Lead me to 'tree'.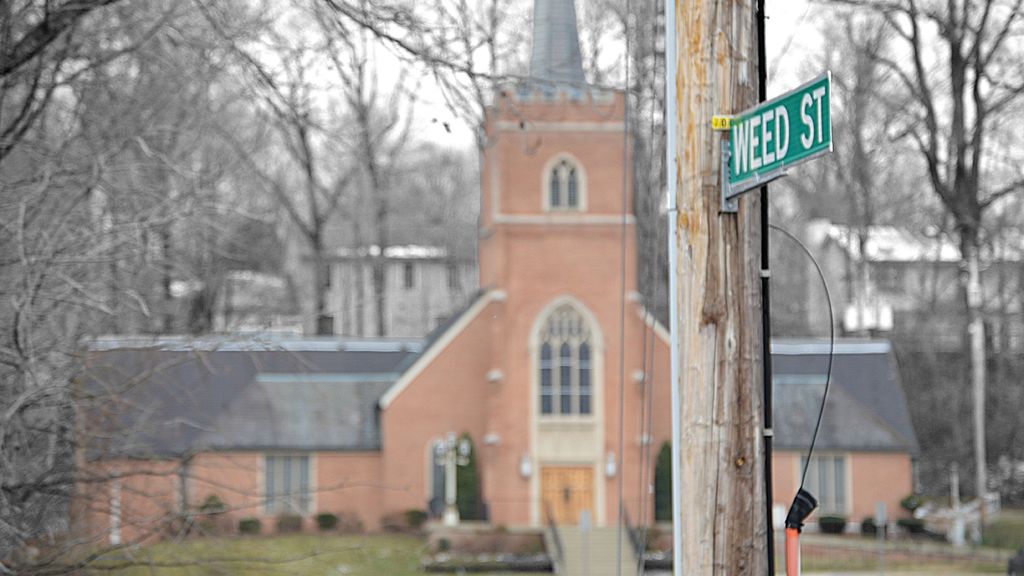
Lead to <region>573, 1, 659, 288</region>.
